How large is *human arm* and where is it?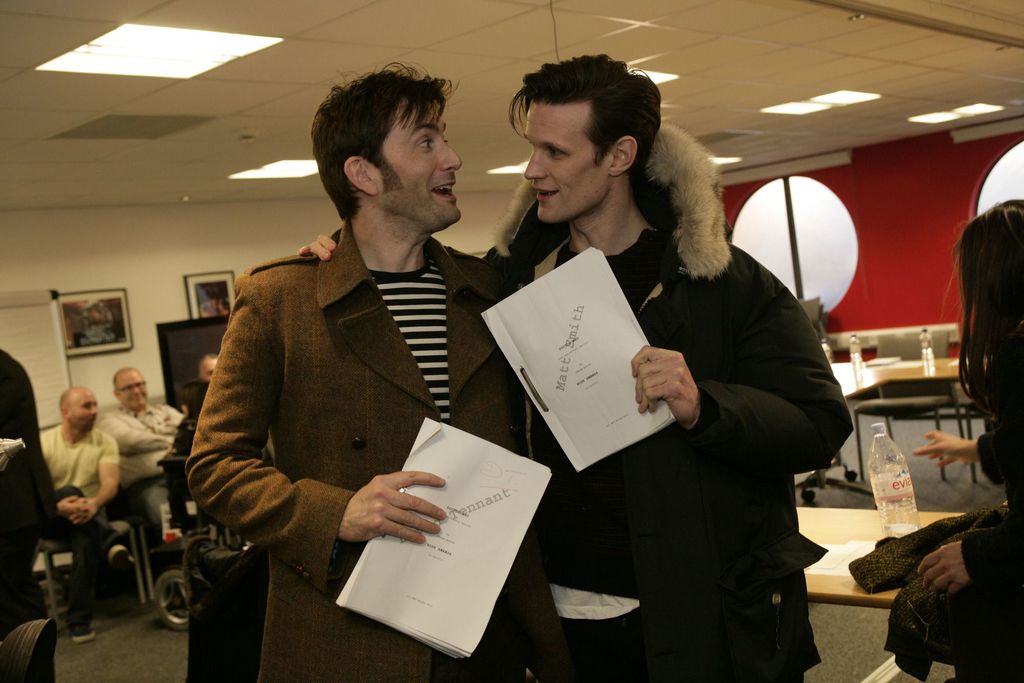
Bounding box: <region>295, 230, 345, 264</region>.
